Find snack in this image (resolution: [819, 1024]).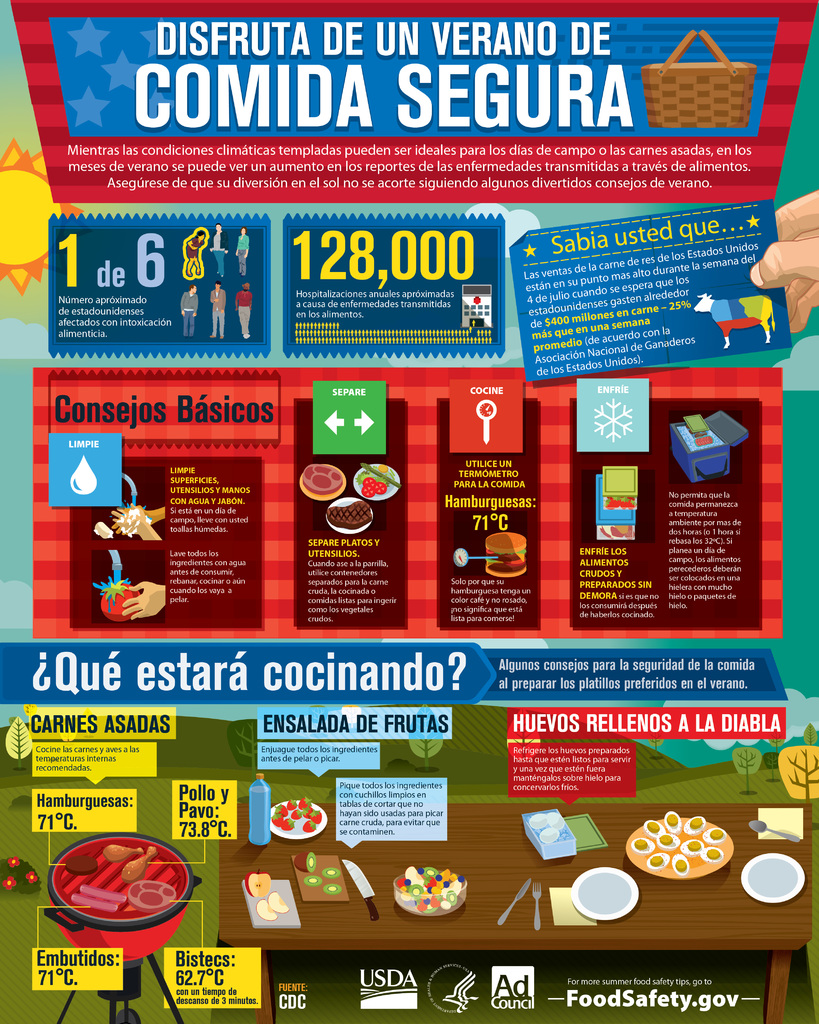
pyautogui.locateOnScreen(488, 533, 525, 577).
